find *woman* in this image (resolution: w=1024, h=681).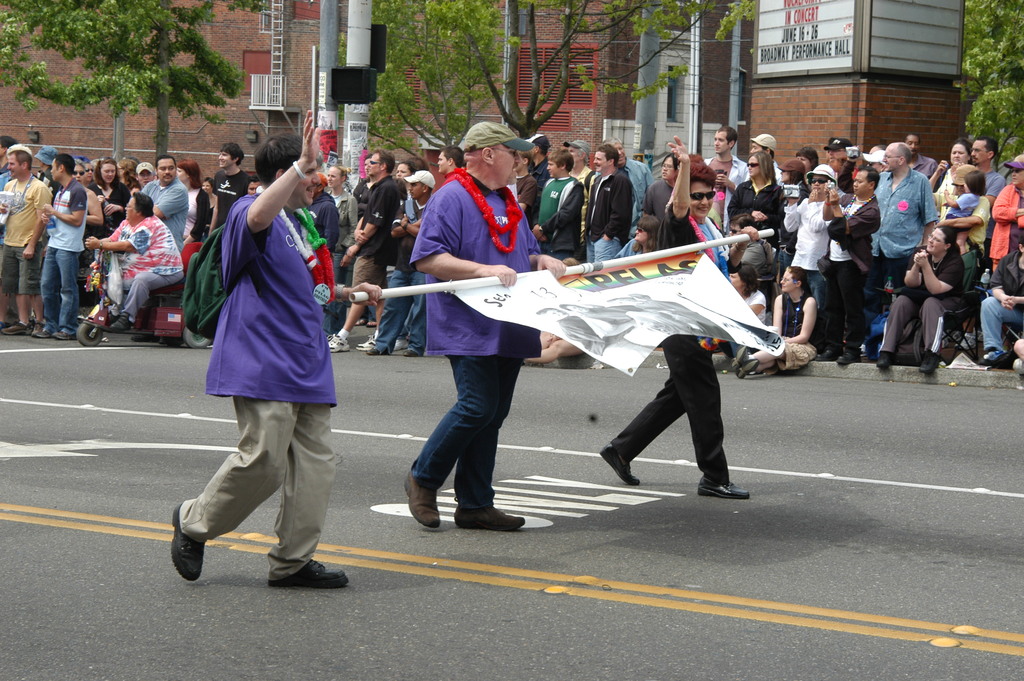
<region>83, 161, 130, 319</region>.
